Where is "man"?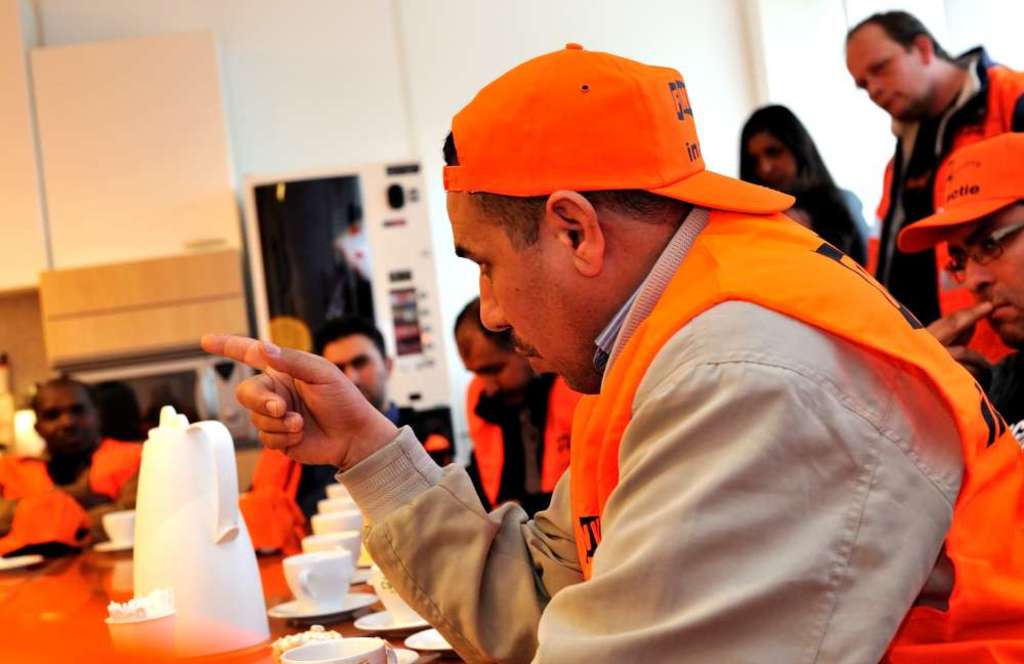
x1=290 y1=319 x2=454 y2=526.
